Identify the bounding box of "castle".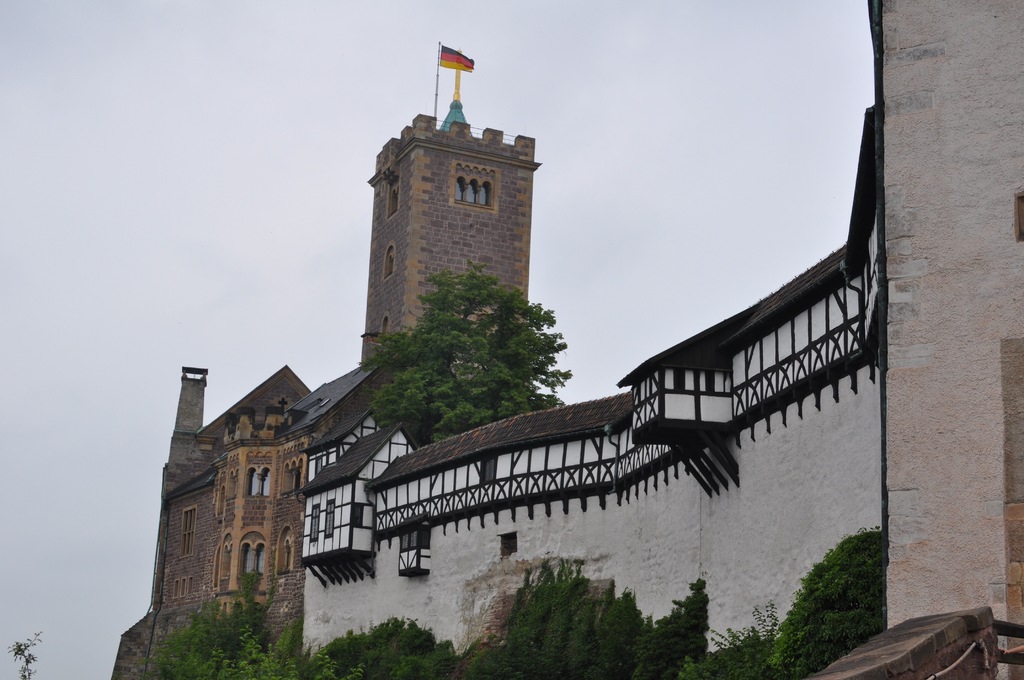
144 28 900 667.
